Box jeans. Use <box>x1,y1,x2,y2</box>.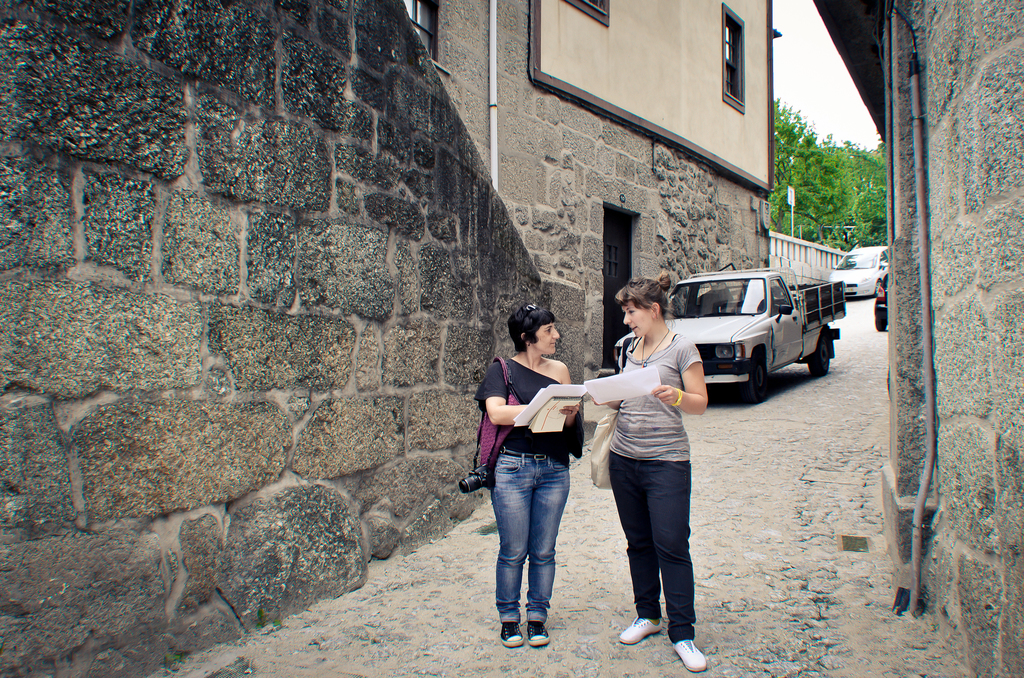
<box>493,452,582,652</box>.
